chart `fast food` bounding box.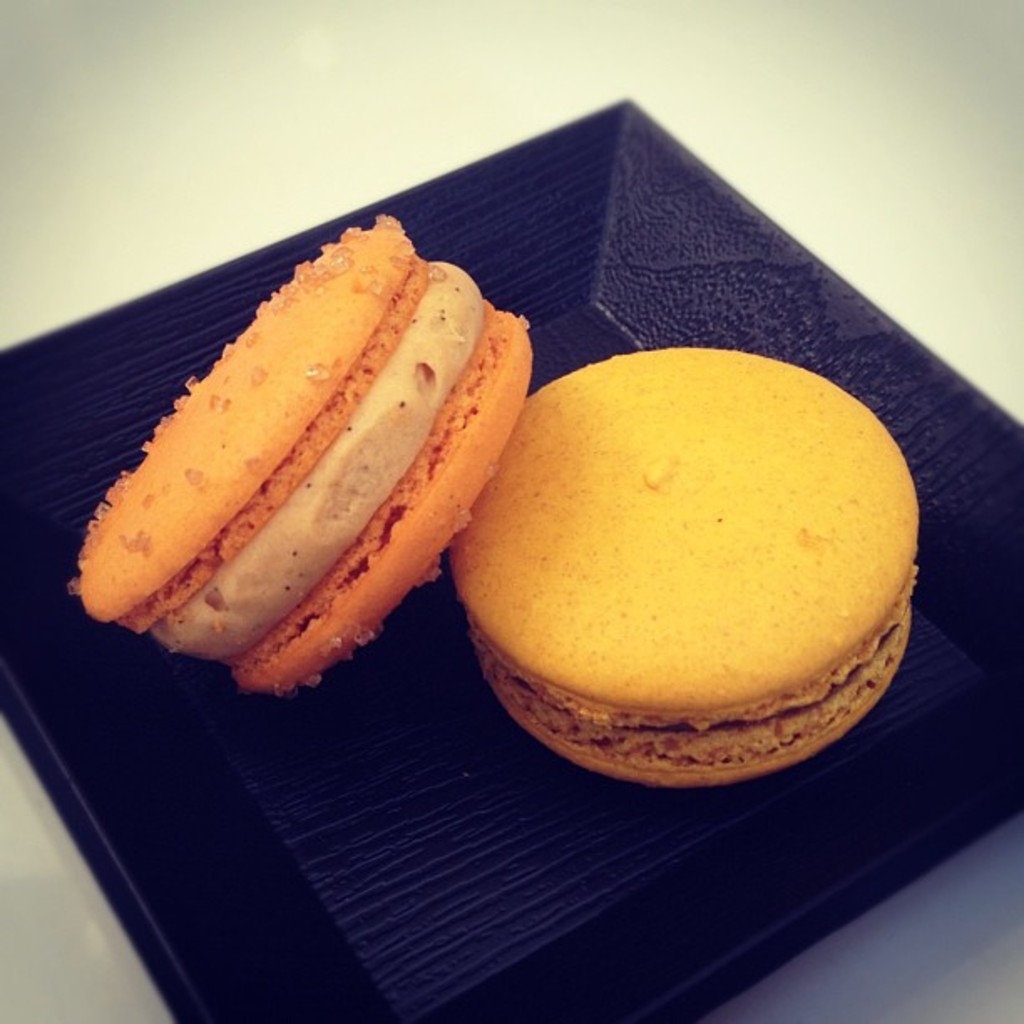
Charted: select_region(80, 221, 564, 709).
